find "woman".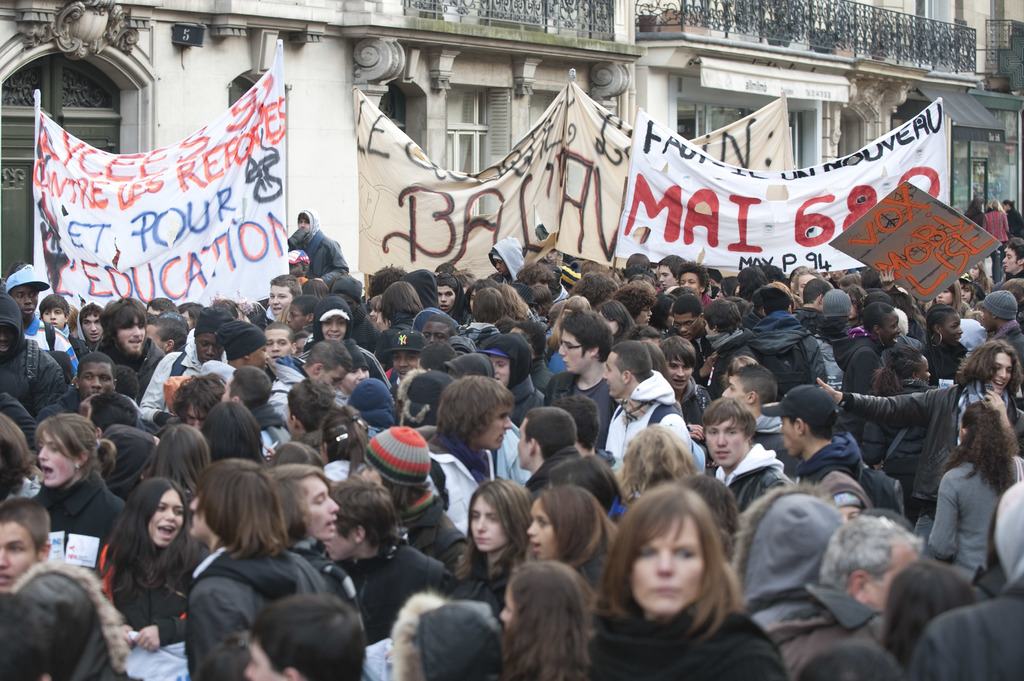
detection(99, 476, 209, 650).
